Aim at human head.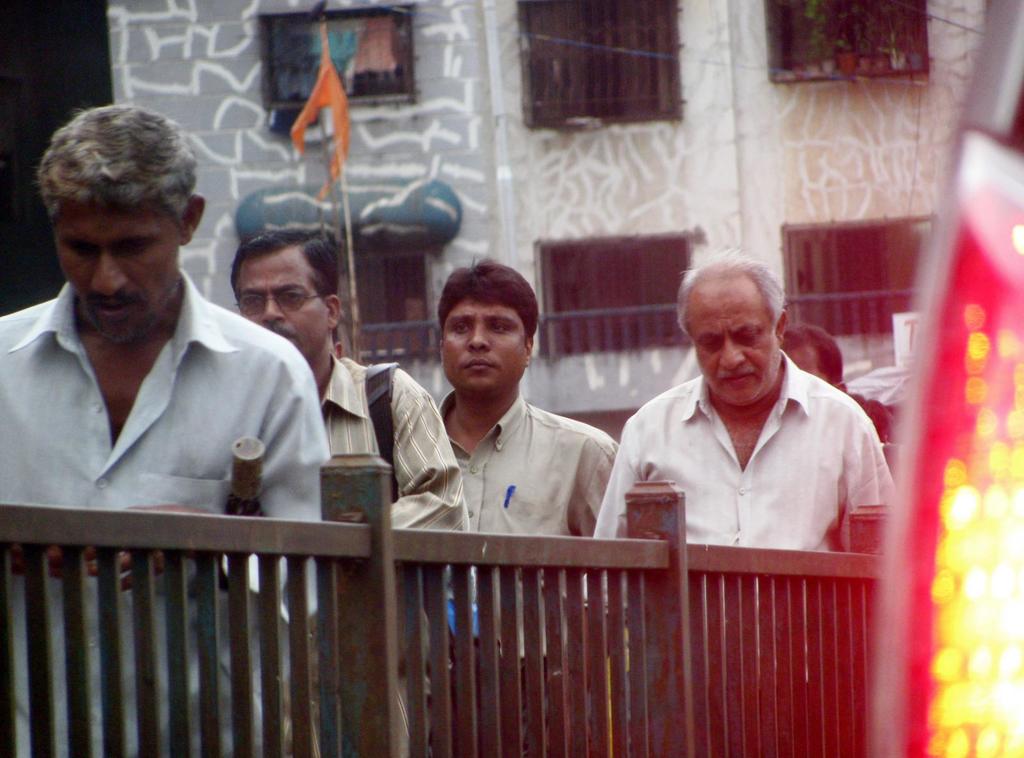
Aimed at [433,257,540,396].
